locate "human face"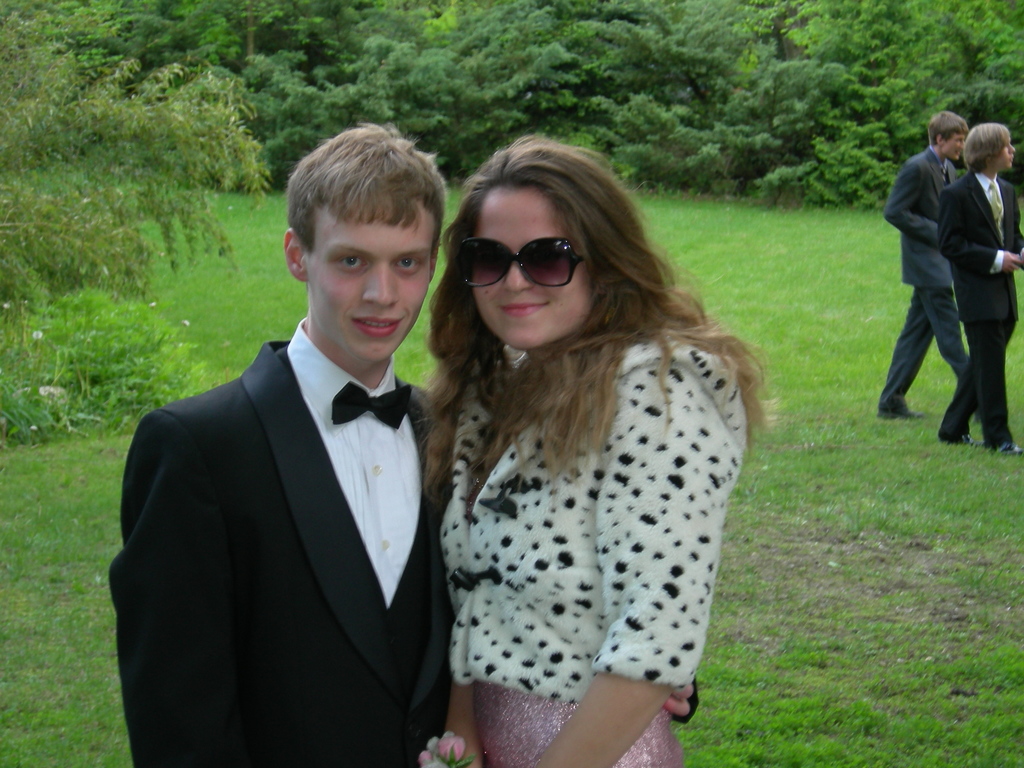
pyautogui.locateOnScreen(312, 220, 436, 360)
